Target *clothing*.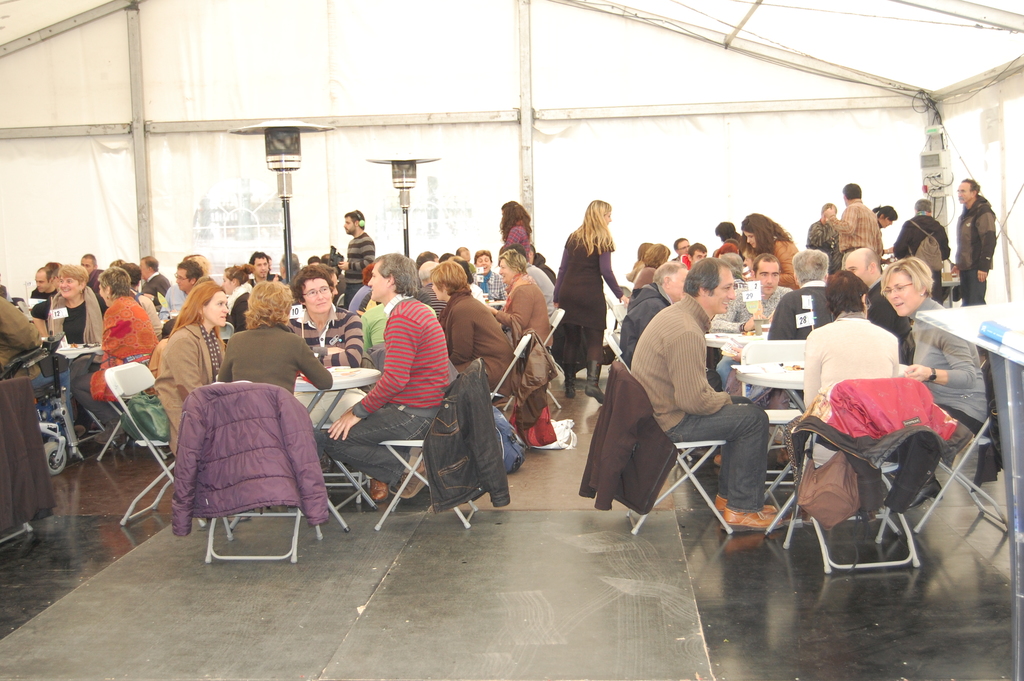
Target region: left=828, top=199, right=880, bottom=265.
